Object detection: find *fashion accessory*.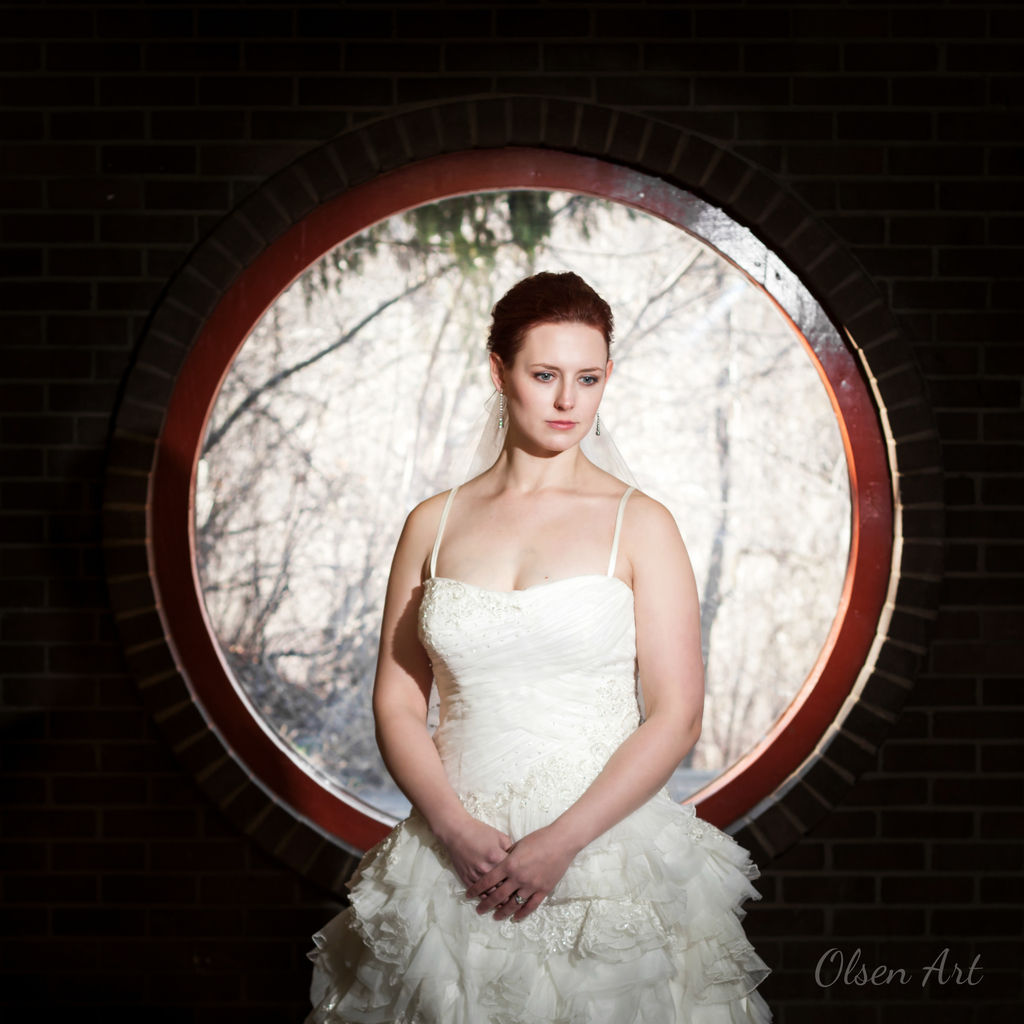
[left=596, top=408, right=602, bottom=436].
